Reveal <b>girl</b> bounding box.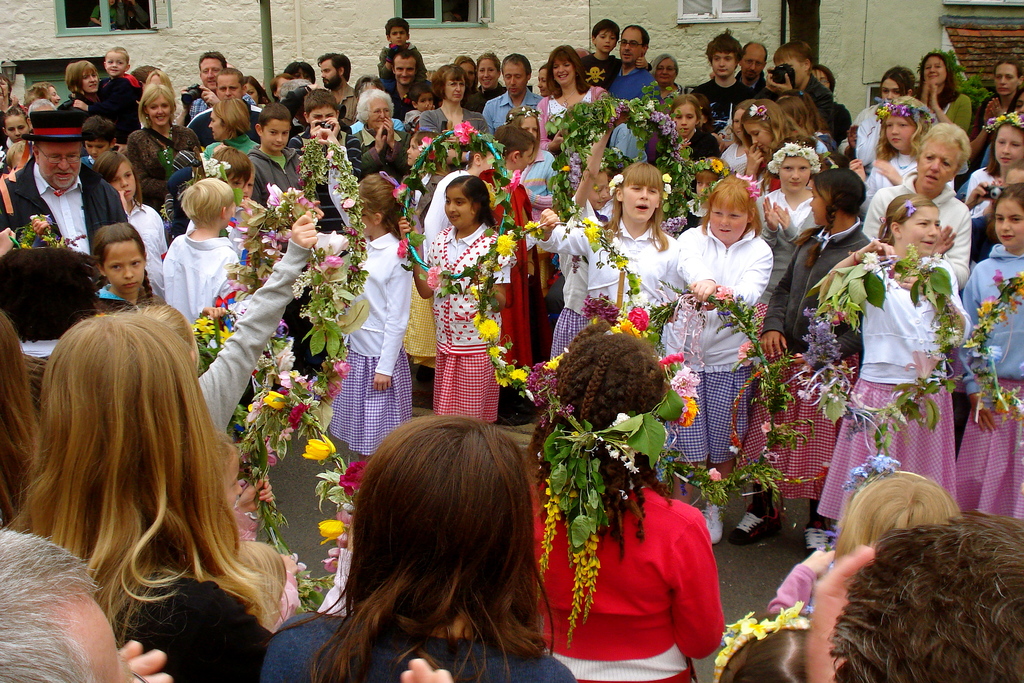
Revealed: bbox=(536, 163, 685, 329).
